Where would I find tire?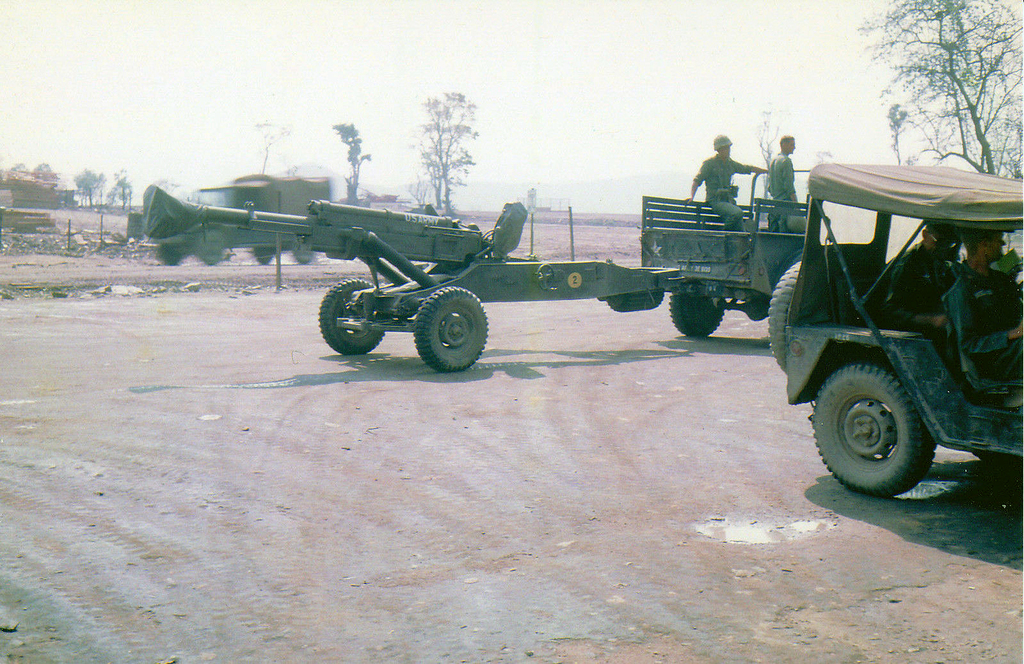
At <bbox>824, 362, 948, 497</bbox>.
